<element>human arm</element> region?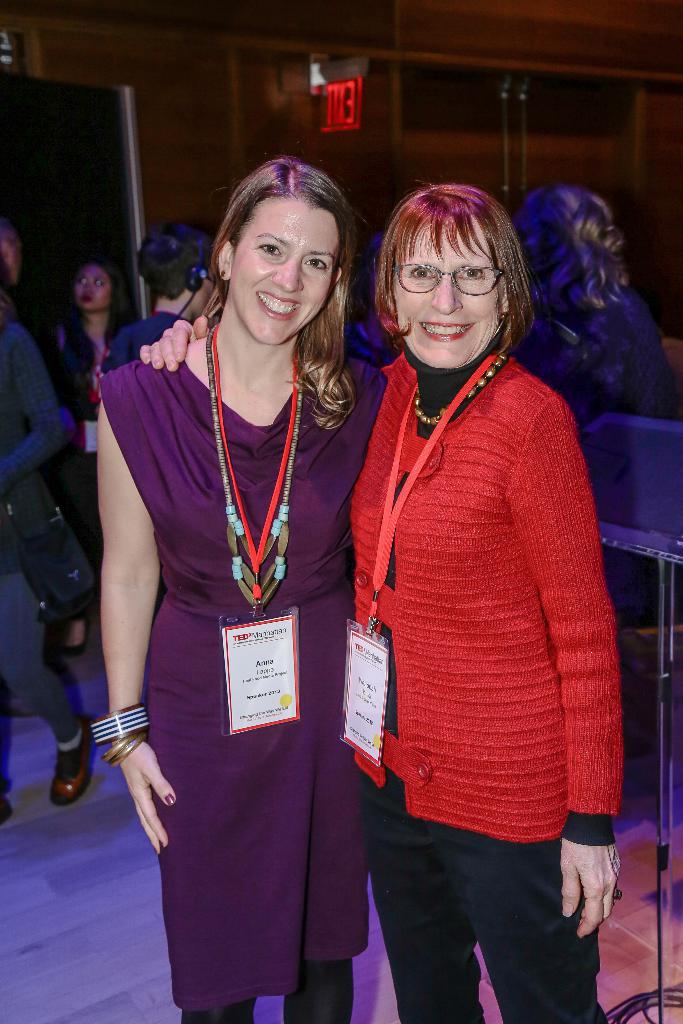
left=350, top=308, right=385, bottom=350
